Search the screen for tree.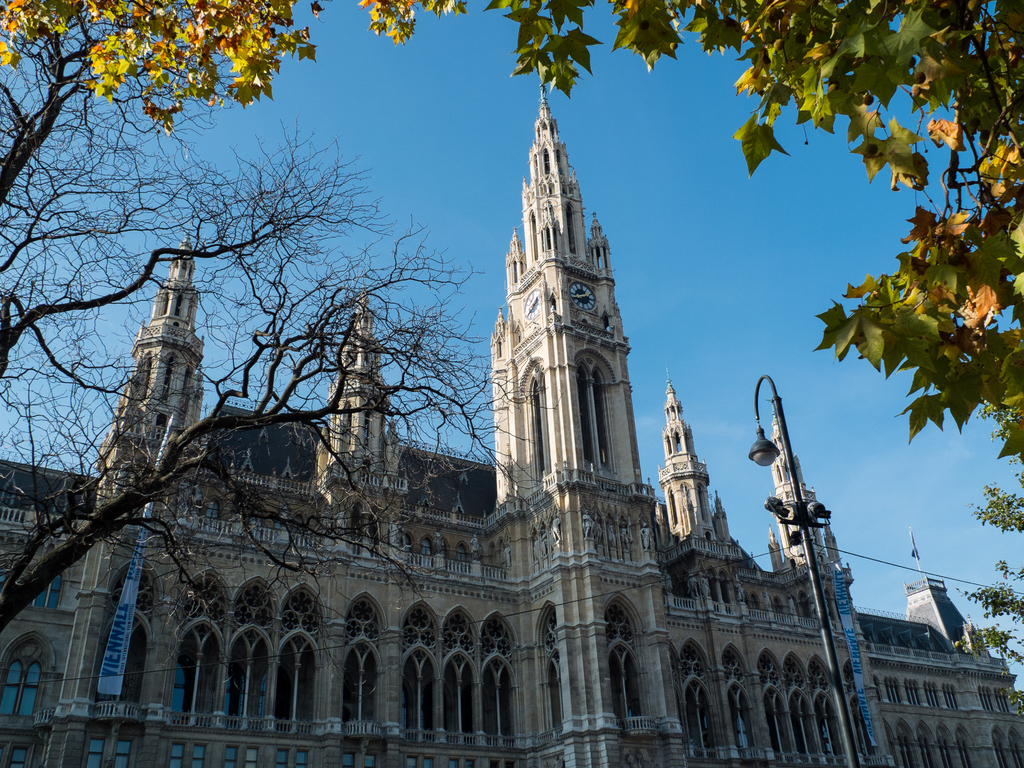
Found at box=[959, 397, 1022, 712].
